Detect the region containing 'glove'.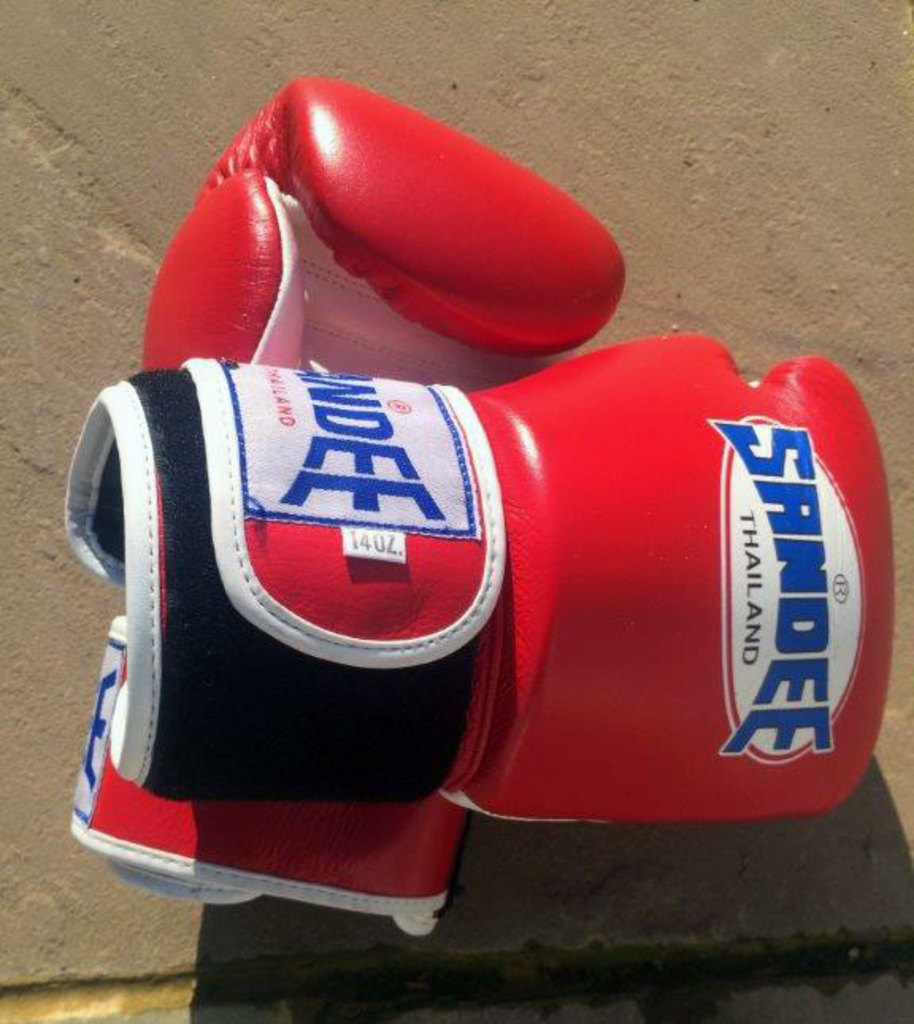
(left=56, top=324, right=897, bottom=824).
